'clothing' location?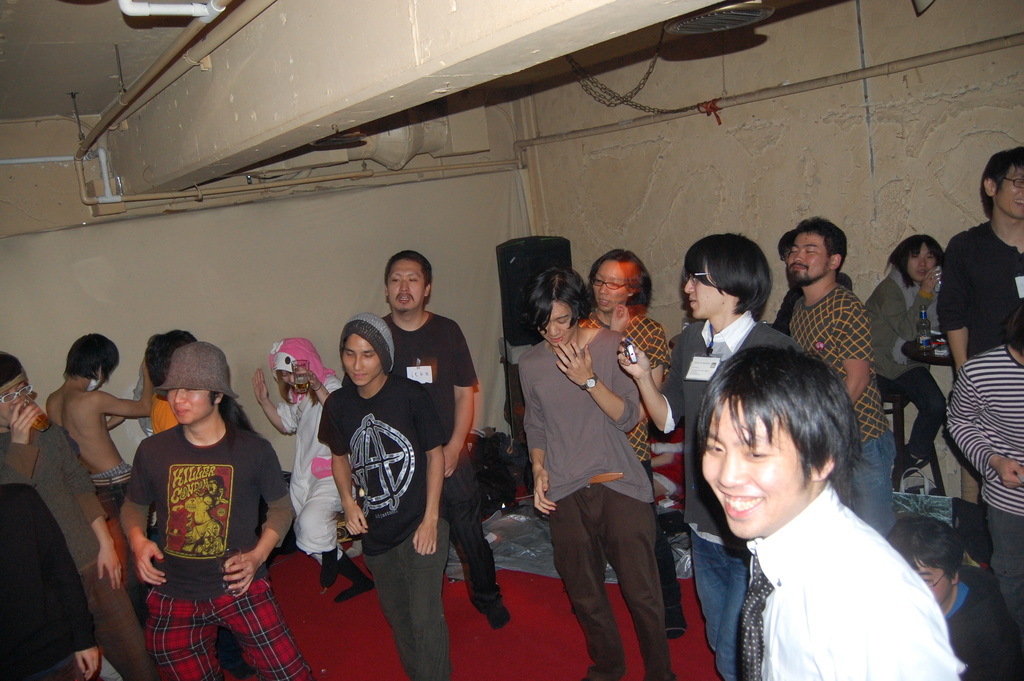
locate(785, 285, 900, 550)
